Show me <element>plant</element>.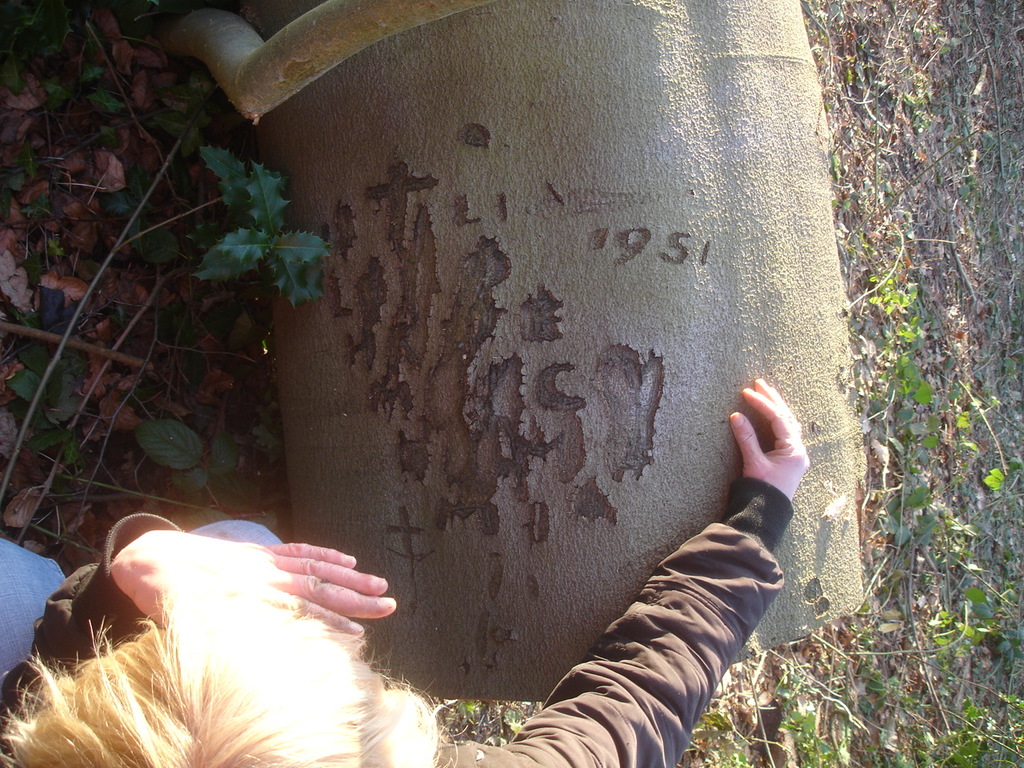
<element>plant</element> is here: 182/135/334/306.
